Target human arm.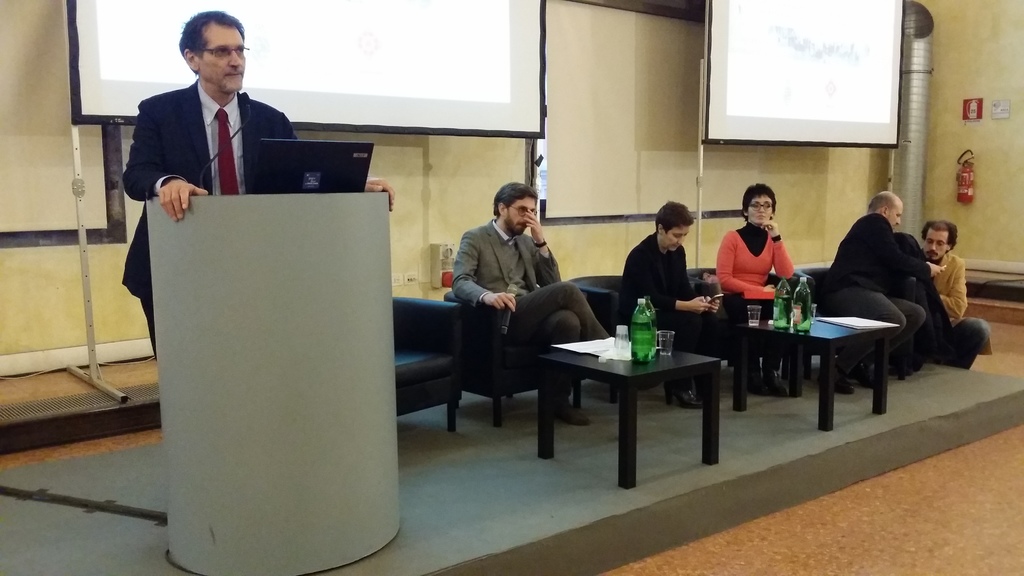
Target region: (left=714, top=228, right=776, bottom=295).
